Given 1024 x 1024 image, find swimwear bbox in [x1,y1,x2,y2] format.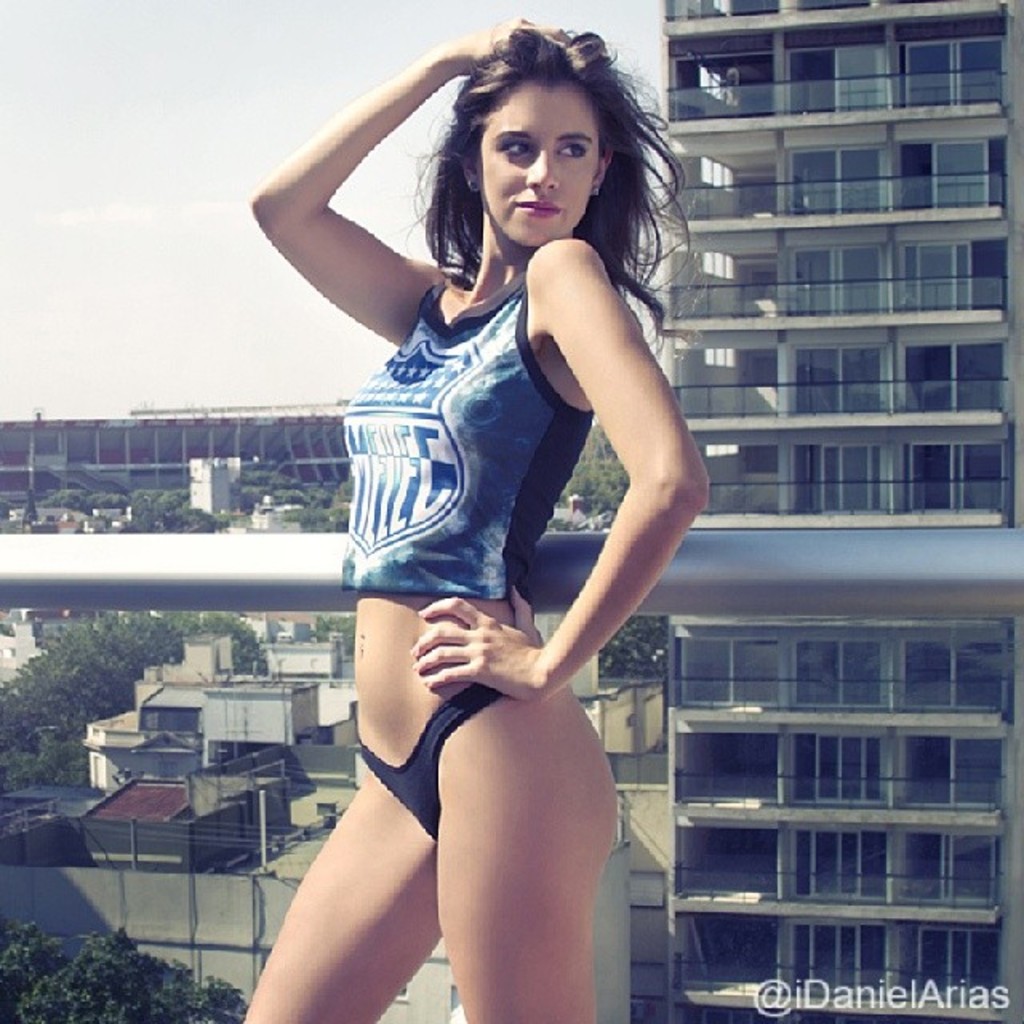
[352,683,499,834].
